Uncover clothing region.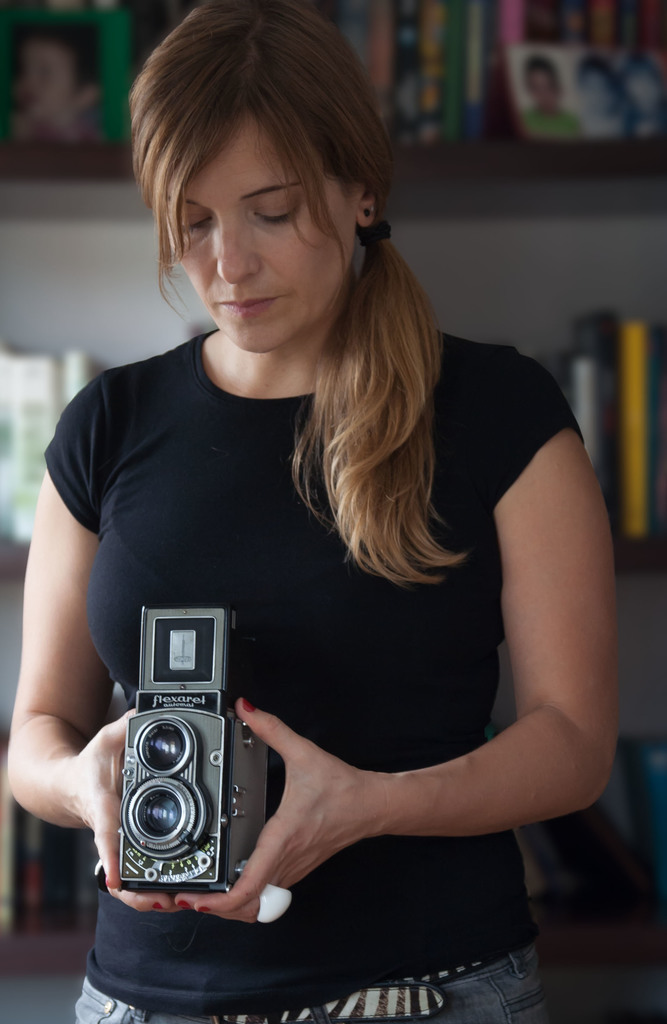
Uncovered: detection(64, 273, 585, 996).
